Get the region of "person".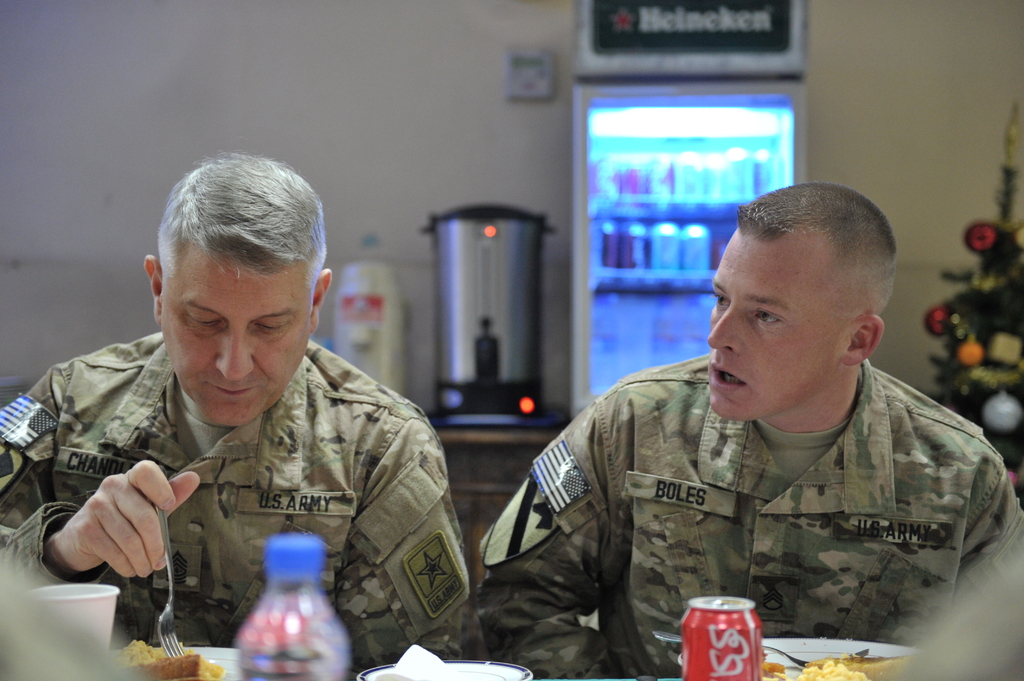
[483,180,1020,680].
